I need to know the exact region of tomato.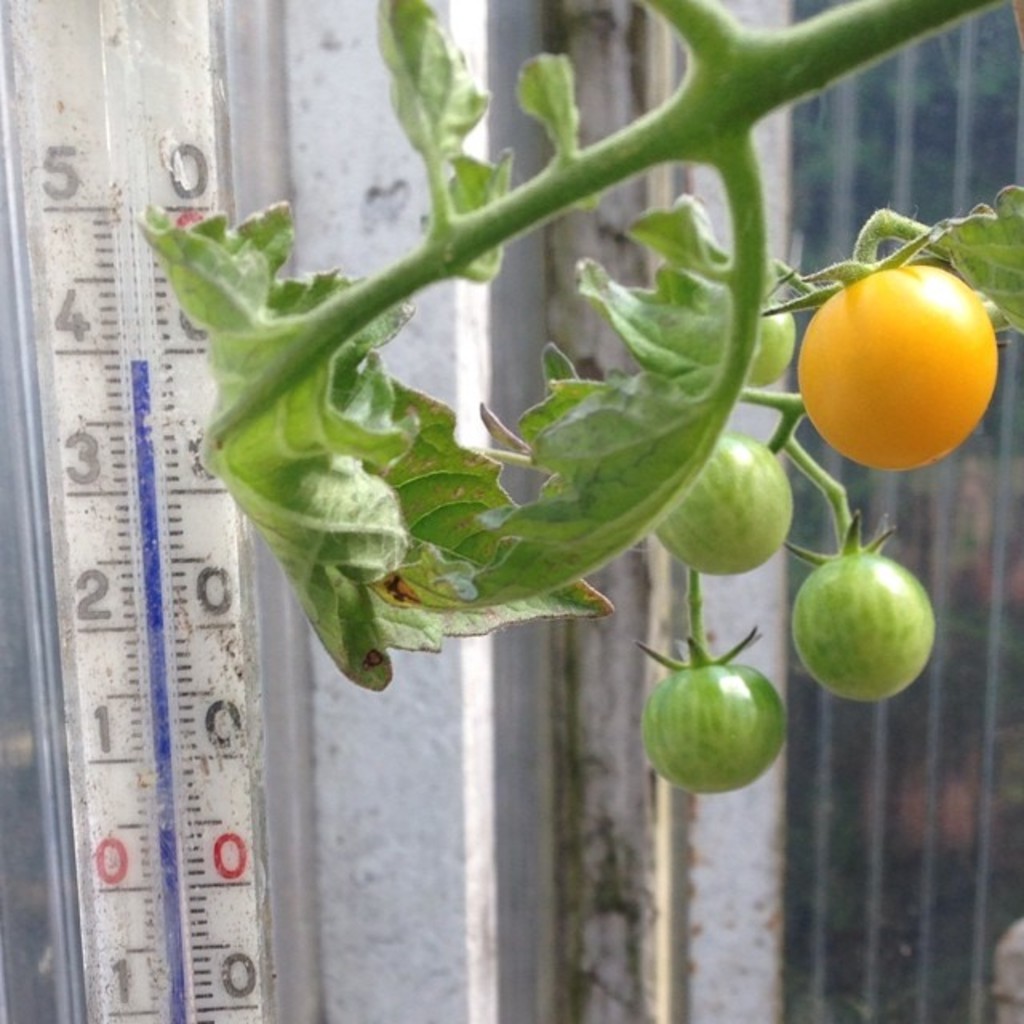
Region: box(640, 637, 779, 798).
